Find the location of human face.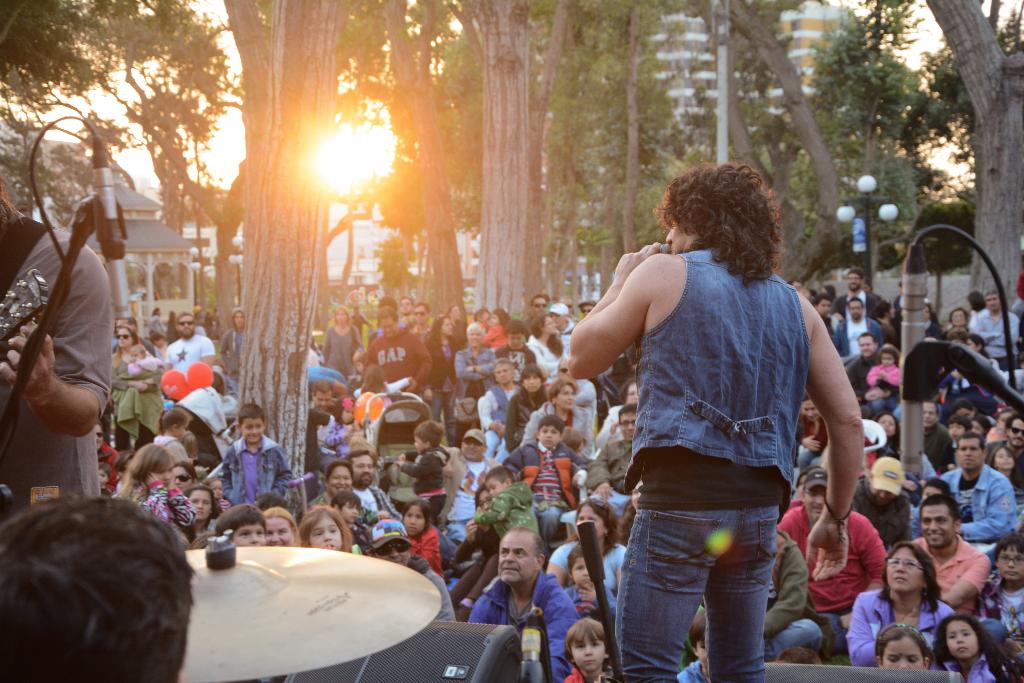
Location: 582:301:596:317.
